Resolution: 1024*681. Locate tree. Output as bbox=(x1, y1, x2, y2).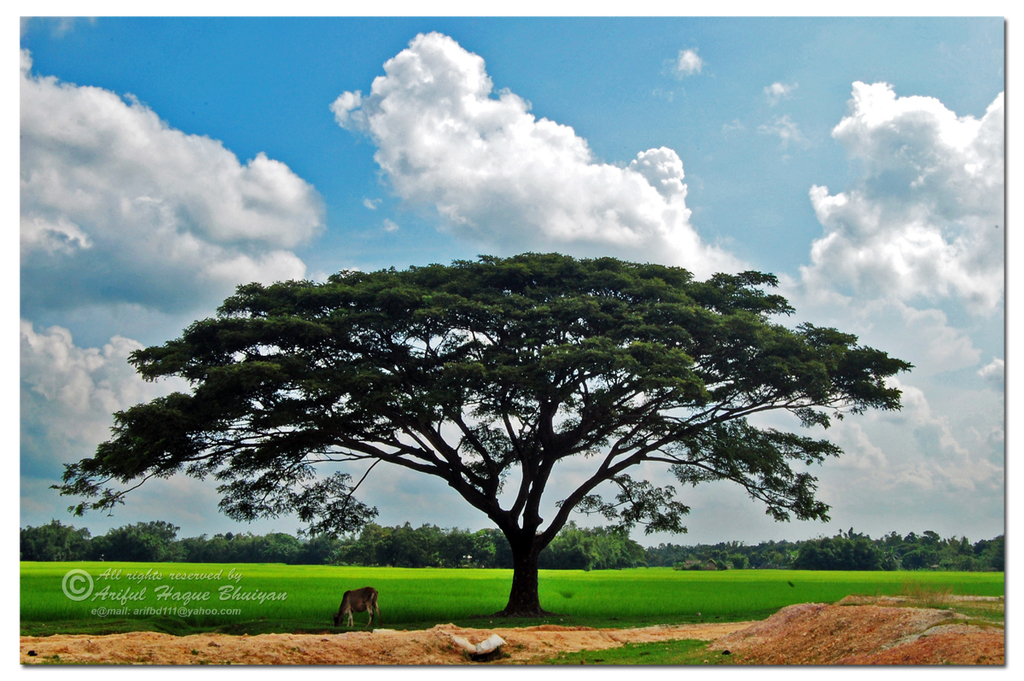
bbox=(19, 518, 96, 562).
